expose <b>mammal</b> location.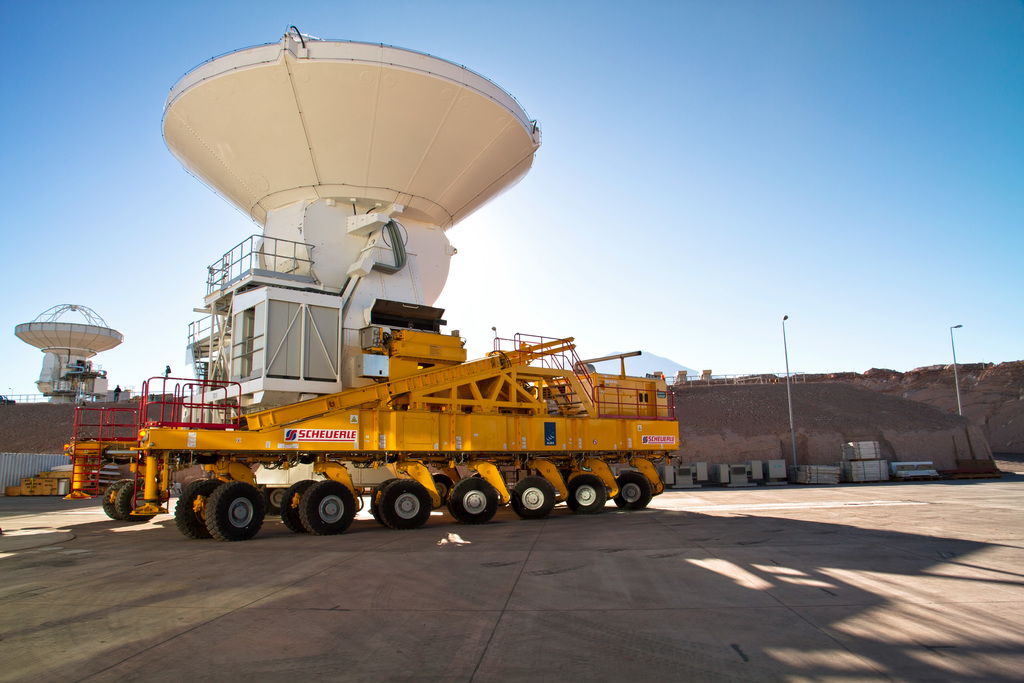
Exposed at l=112, t=379, r=121, b=402.
